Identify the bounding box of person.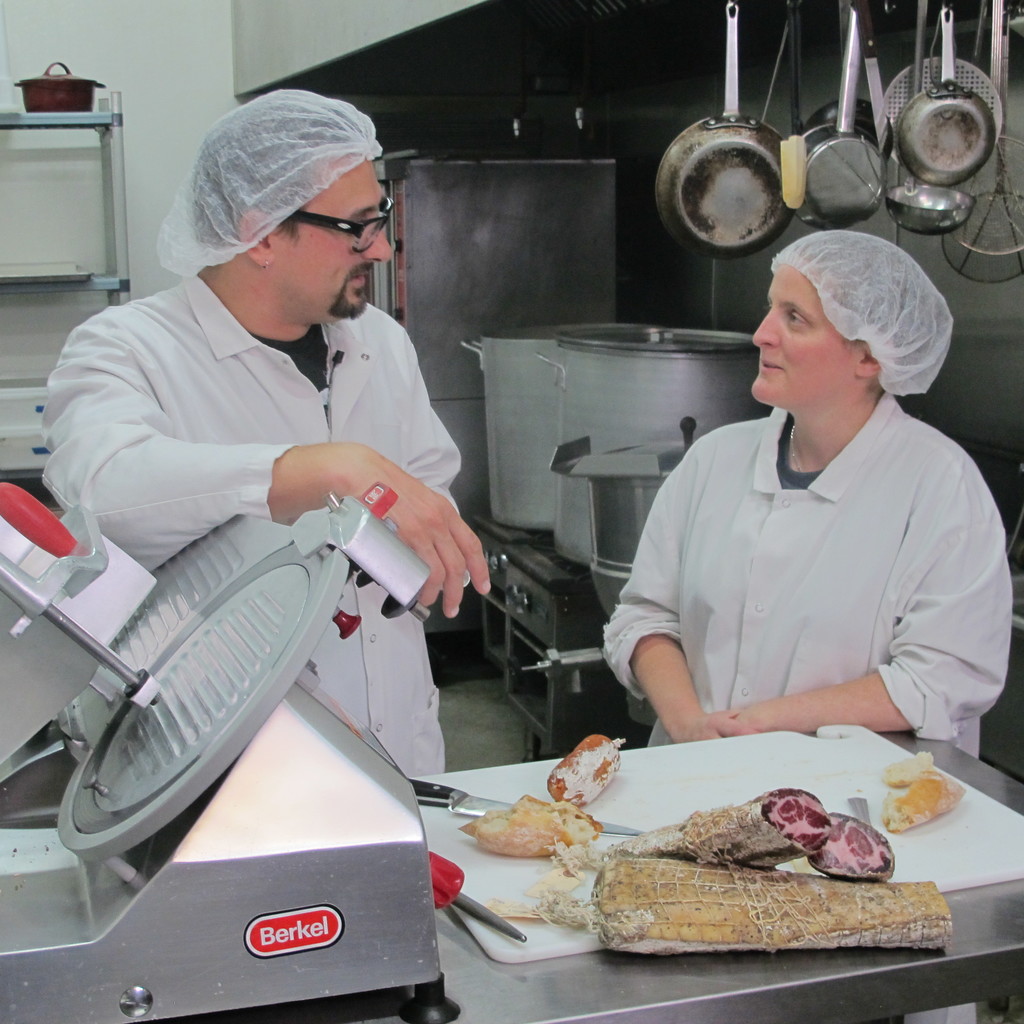
<box>30,85,493,780</box>.
